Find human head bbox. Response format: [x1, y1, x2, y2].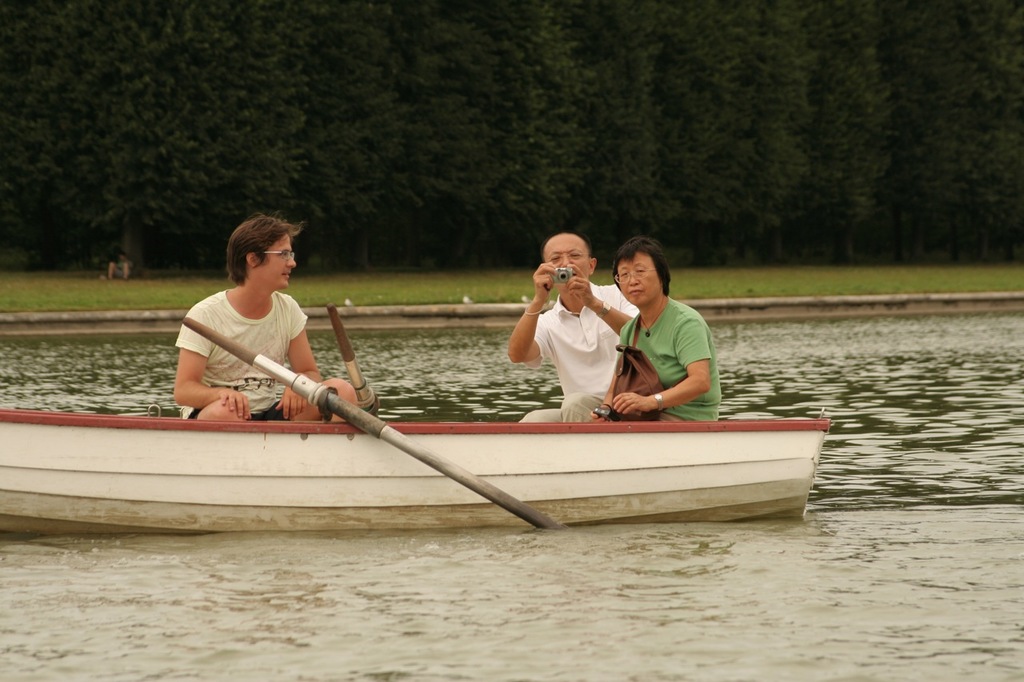
[610, 240, 669, 309].
